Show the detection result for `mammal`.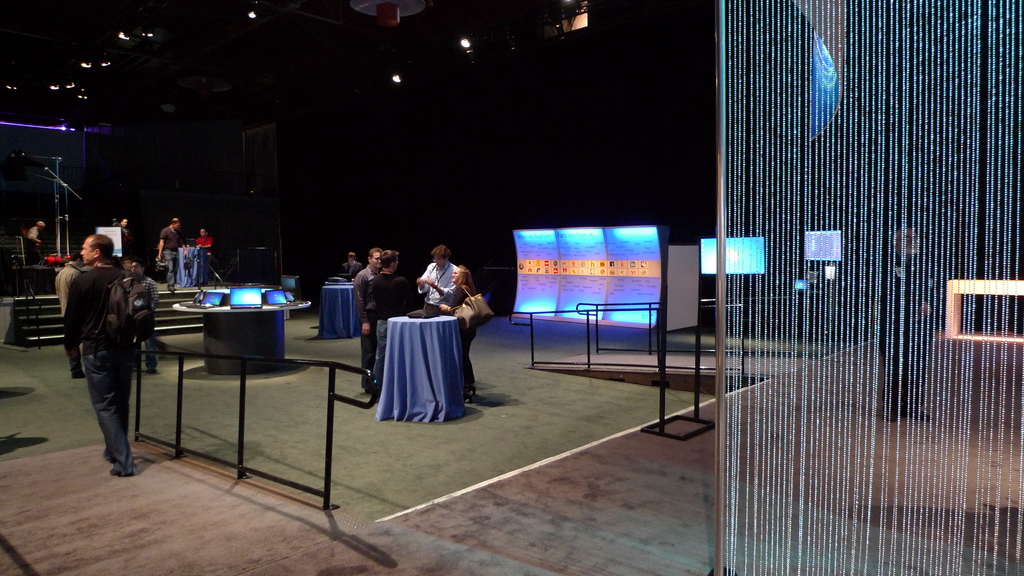
crop(114, 219, 130, 253).
